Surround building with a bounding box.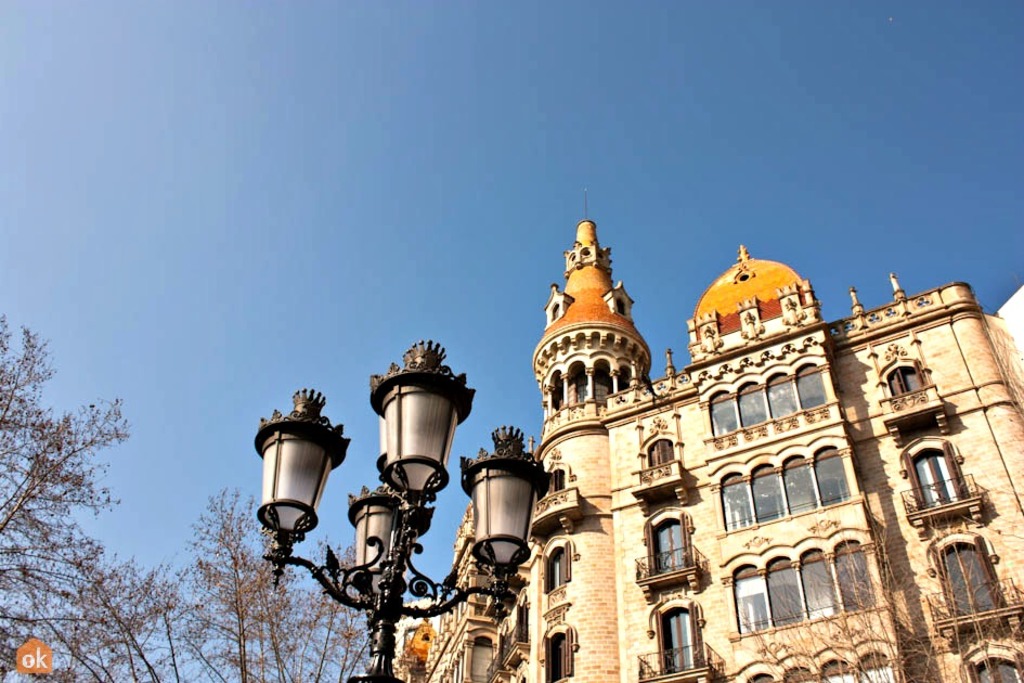
left=391, top=190, right=1023, bottom=682.
